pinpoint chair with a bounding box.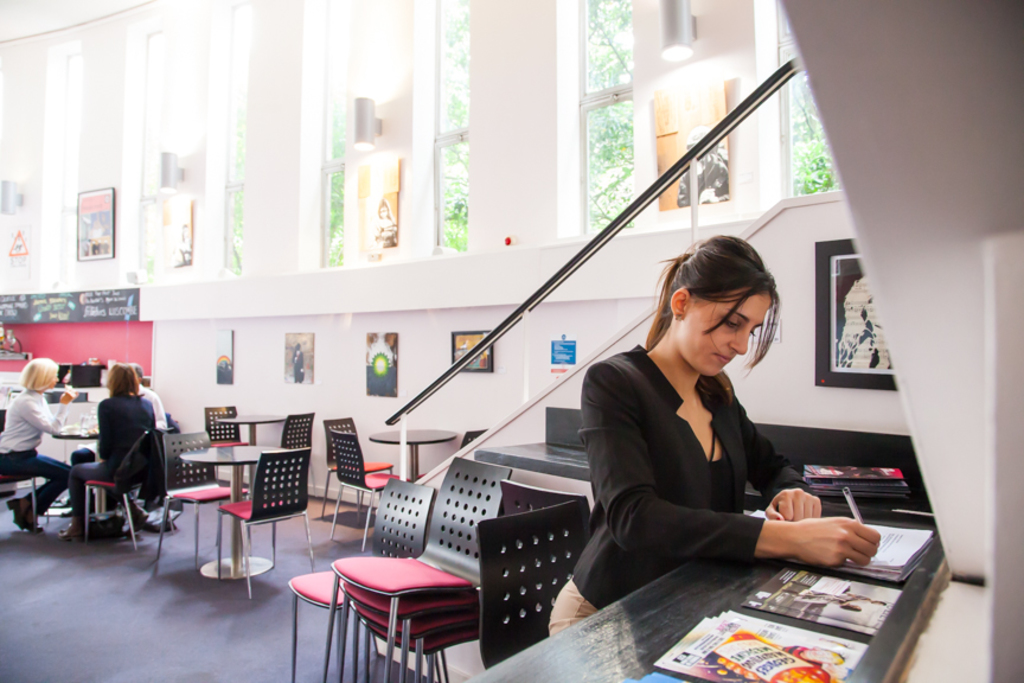
detection(325, 427, 390, 550).
